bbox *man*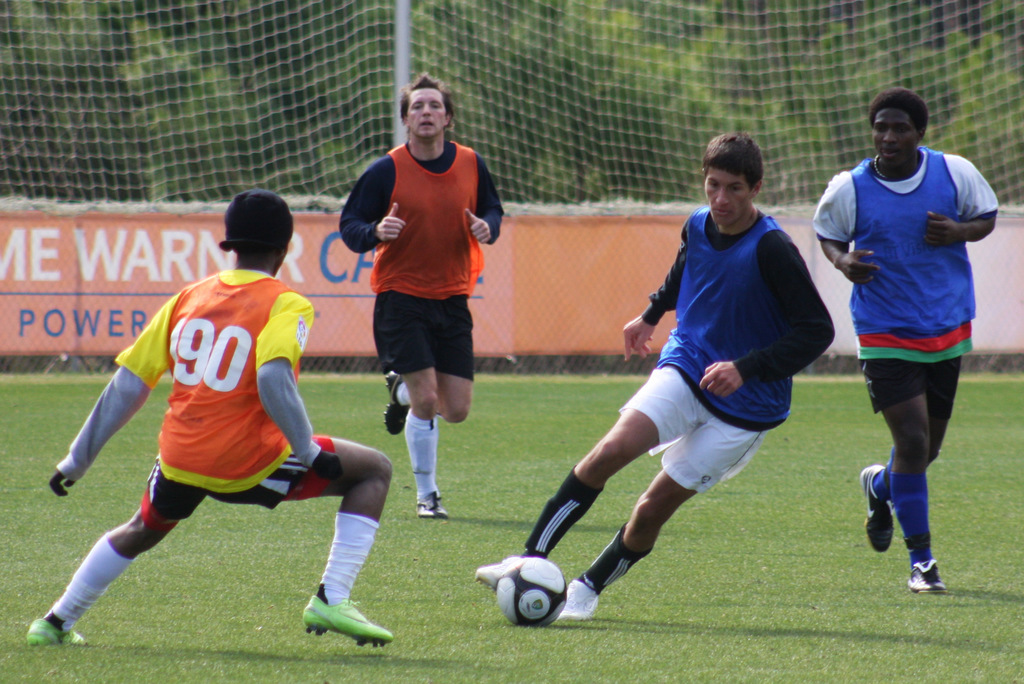
x1=23 y1=184 x2=396 y2=649
